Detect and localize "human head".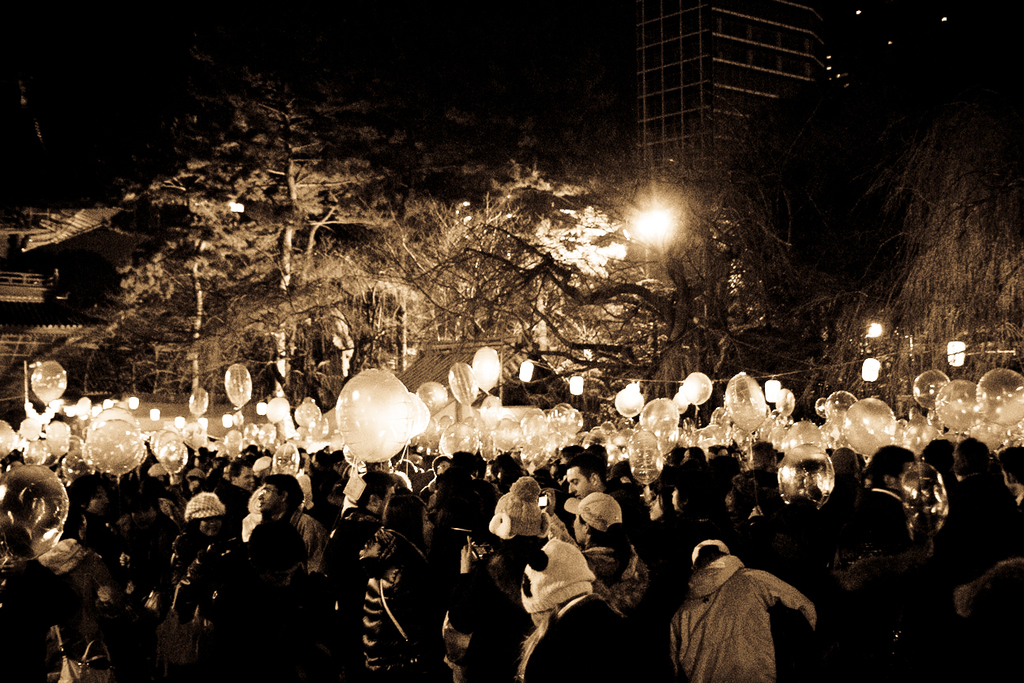
Localized at region(563, 462, 600, 496).
